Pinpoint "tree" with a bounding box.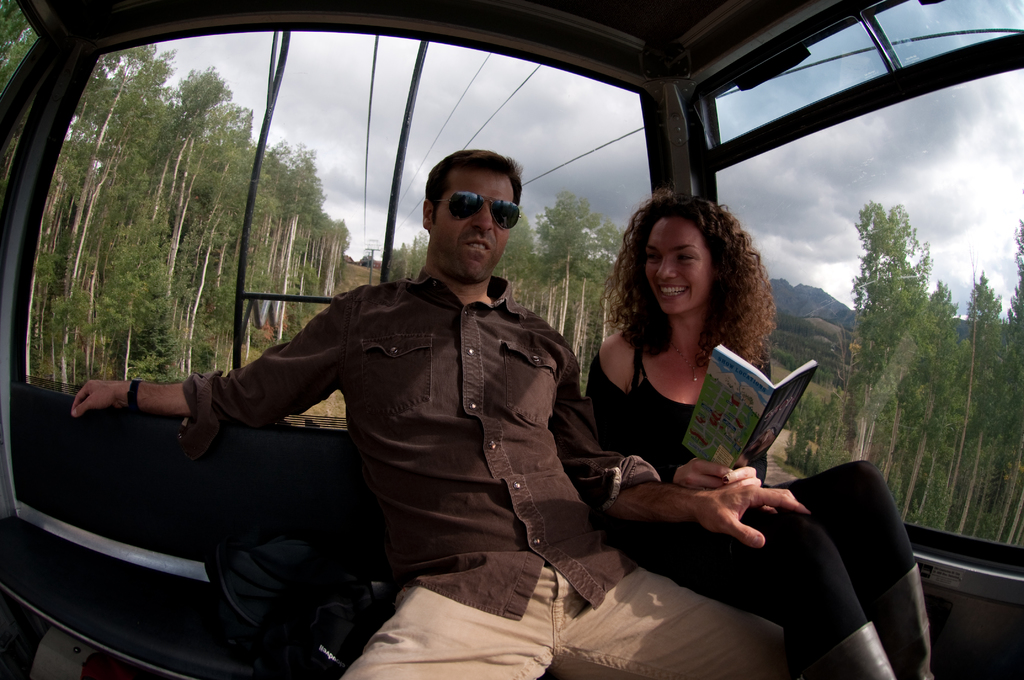
region(849, 198, 961, 458).
